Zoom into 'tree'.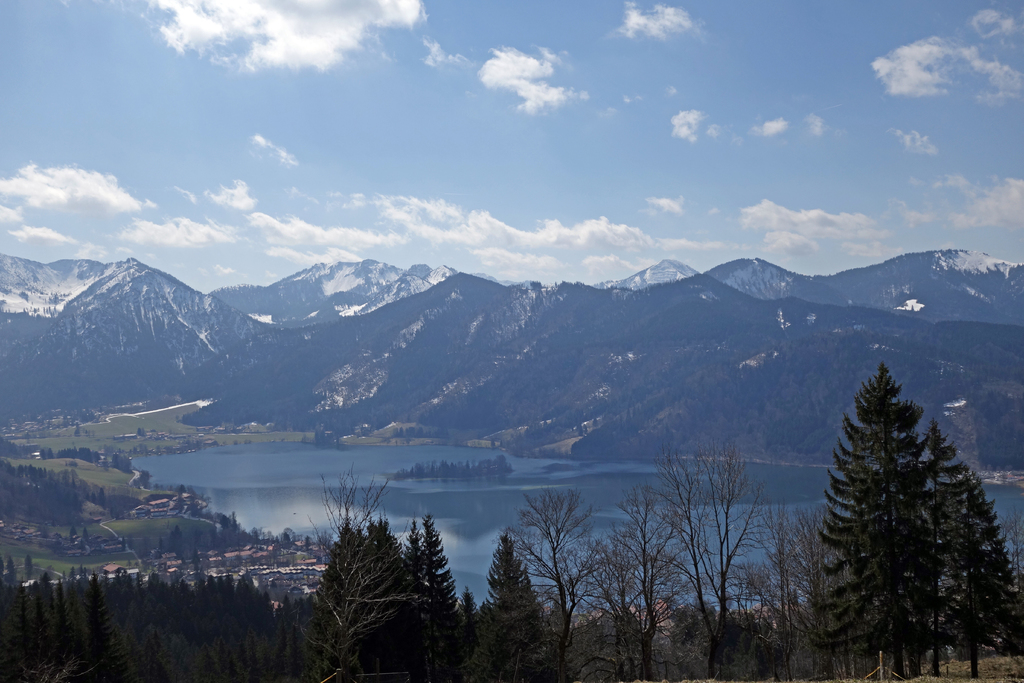
Zoom target: 390/514/462/682.
